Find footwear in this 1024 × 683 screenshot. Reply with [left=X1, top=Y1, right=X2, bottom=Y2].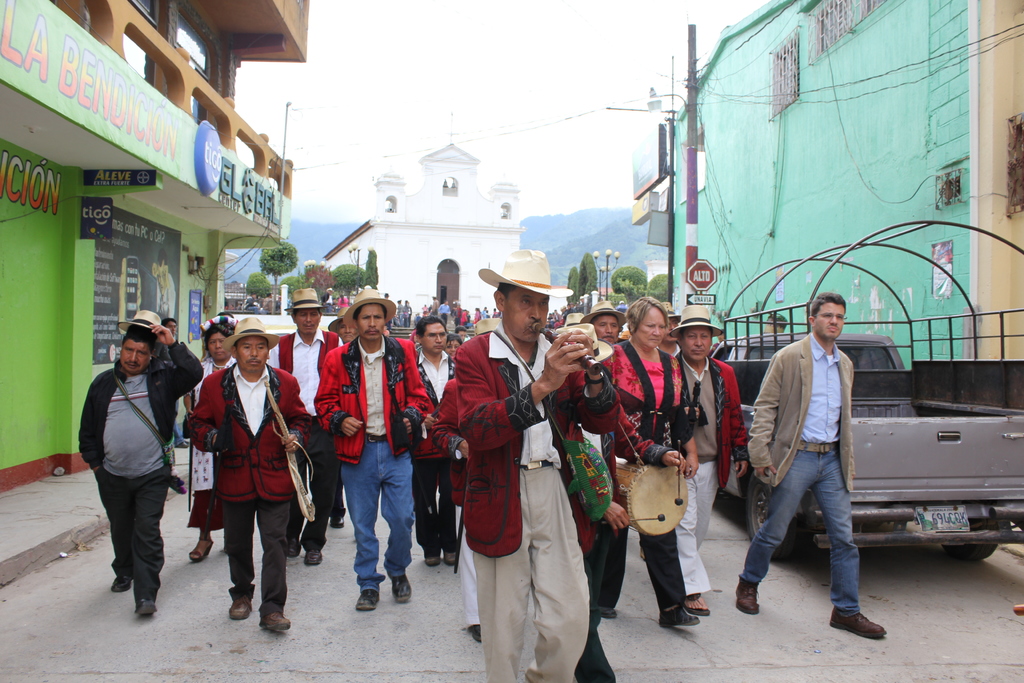
[left=426, top=550, right=438, bottom=565].
